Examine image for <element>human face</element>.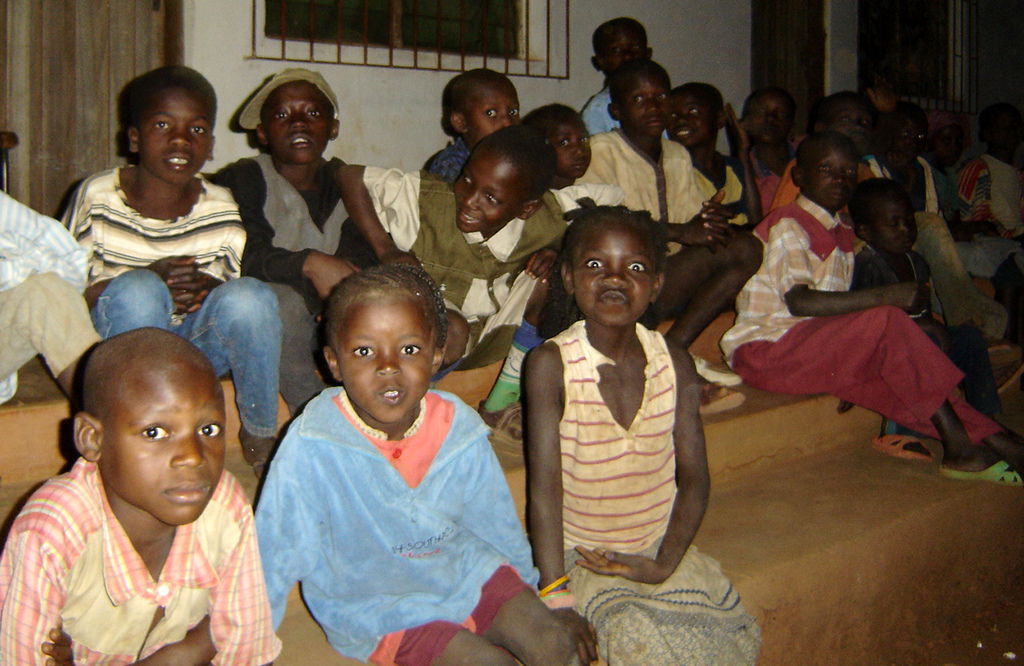
Examination result: (667, 94, 711, 142).
